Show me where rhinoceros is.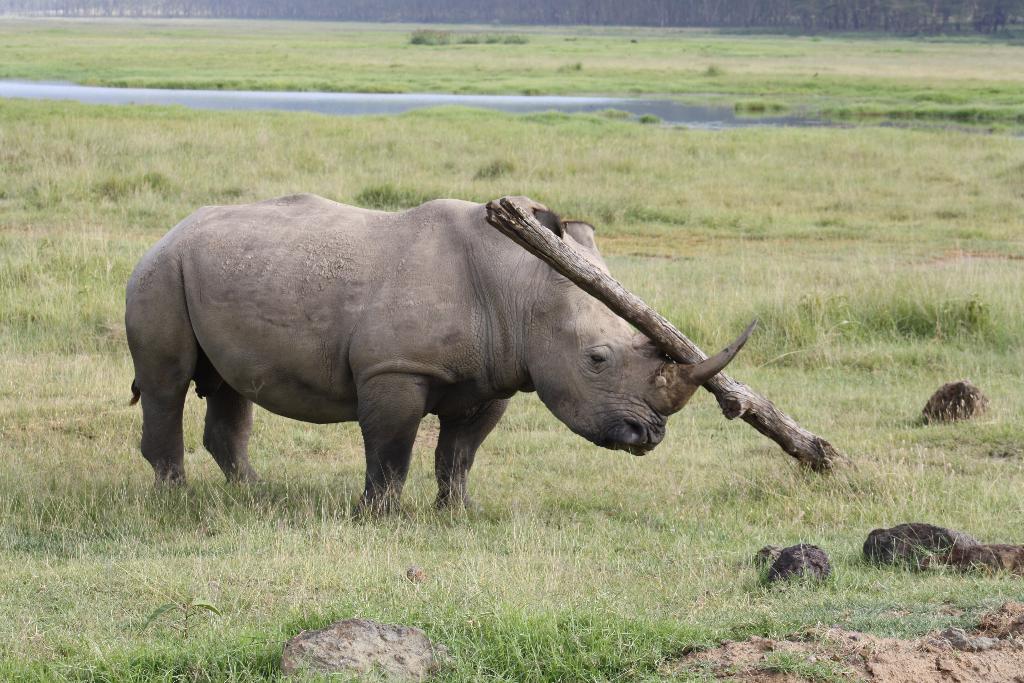
rhinoceros is at x1=120, y1=191, x2=761, y2=529.
